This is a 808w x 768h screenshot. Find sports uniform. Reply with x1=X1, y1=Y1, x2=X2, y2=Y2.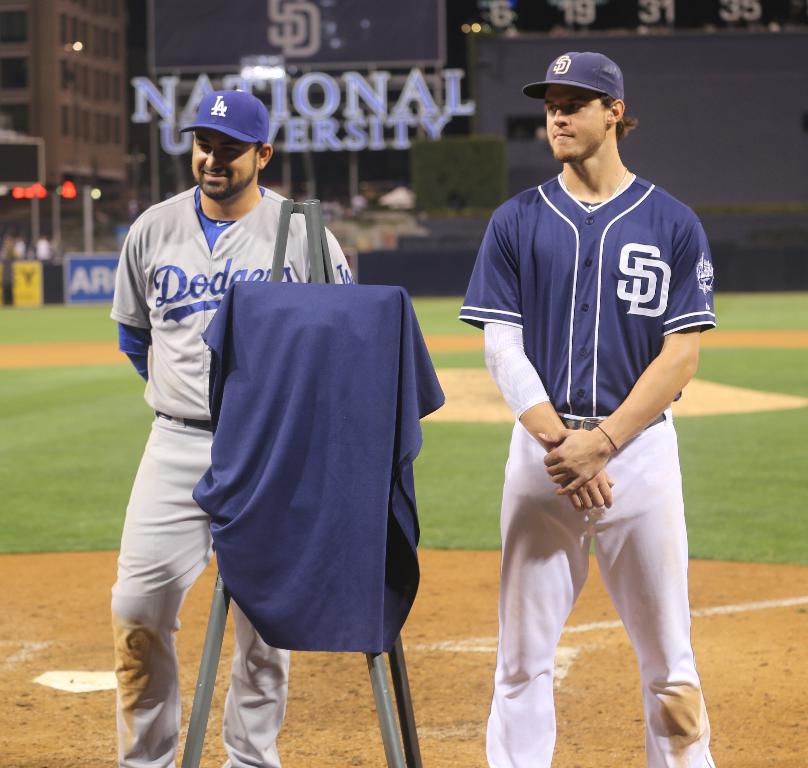
x1=457, y1=52, x2=718, y2=767.
